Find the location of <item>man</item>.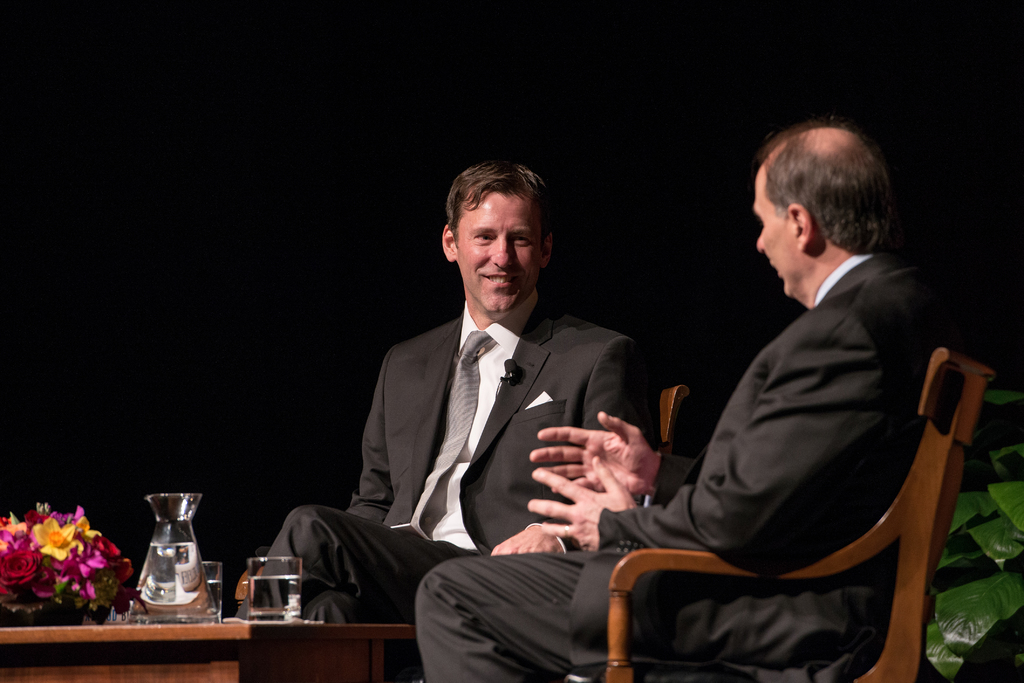
Location: locate(254, 170, 666, 629).
